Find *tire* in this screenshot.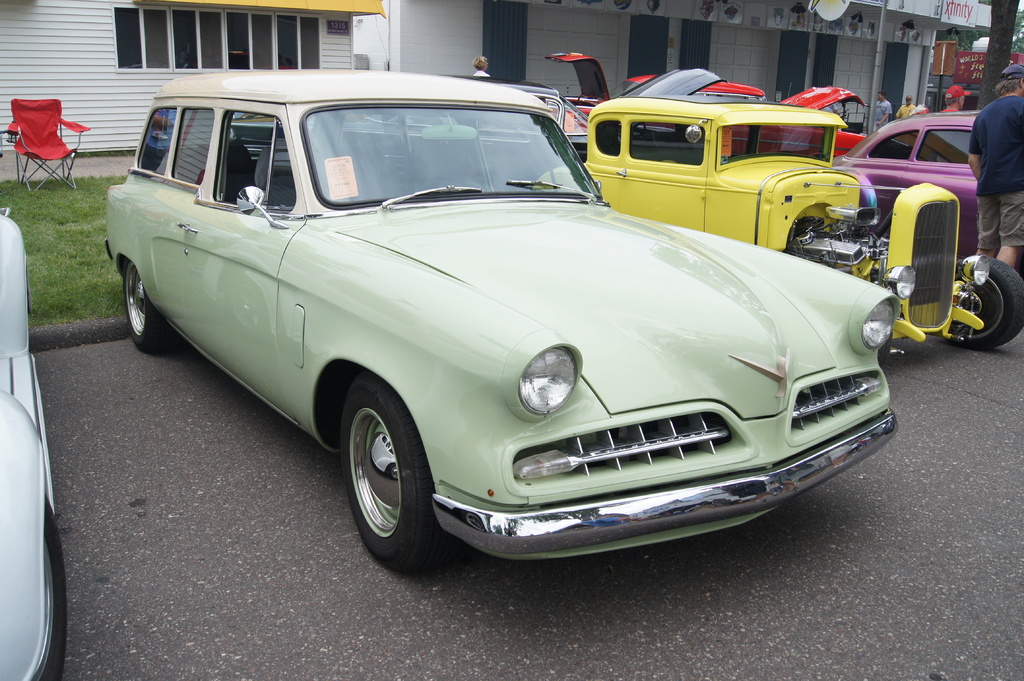
The bounding box for *tire* is 31/502/72/680.
